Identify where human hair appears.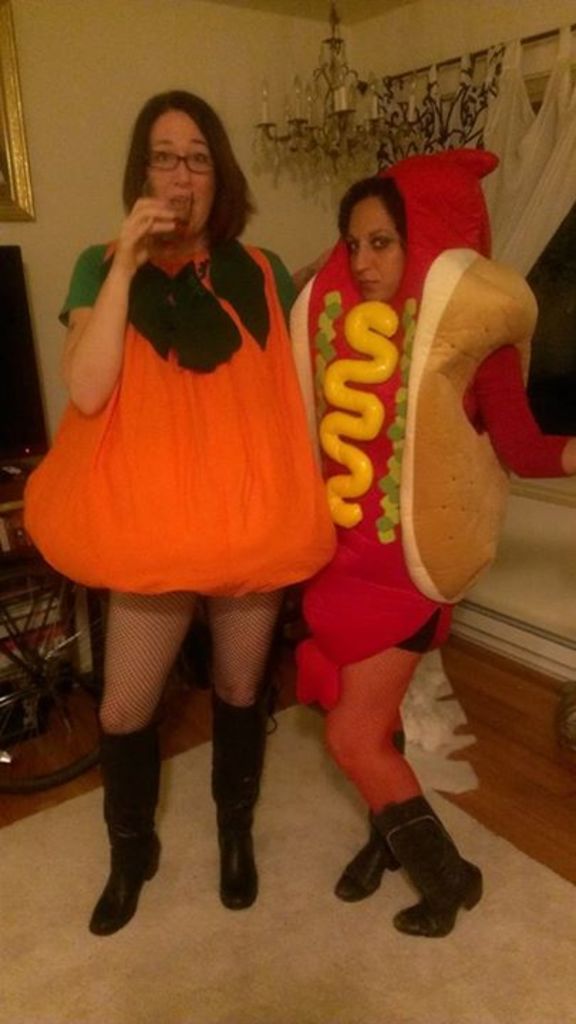
Appears at (337,169,415,247).
